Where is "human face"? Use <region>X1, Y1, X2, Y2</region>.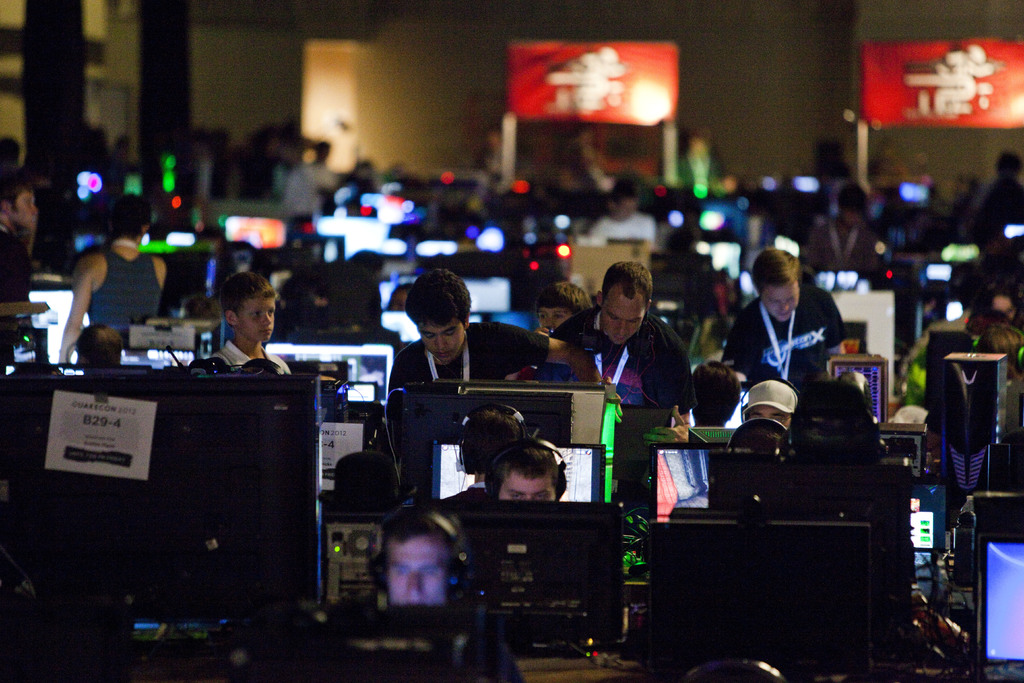
<region>381, 541, 445, 609</region>.
